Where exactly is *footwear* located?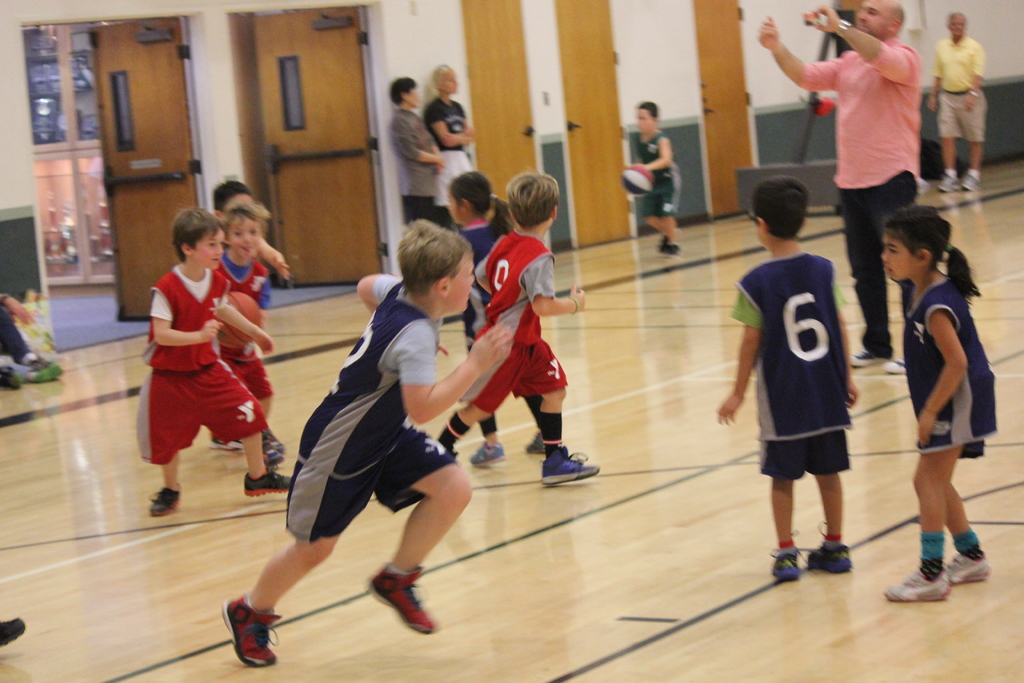
Its bounding box is (0, 614, 24, 646).
